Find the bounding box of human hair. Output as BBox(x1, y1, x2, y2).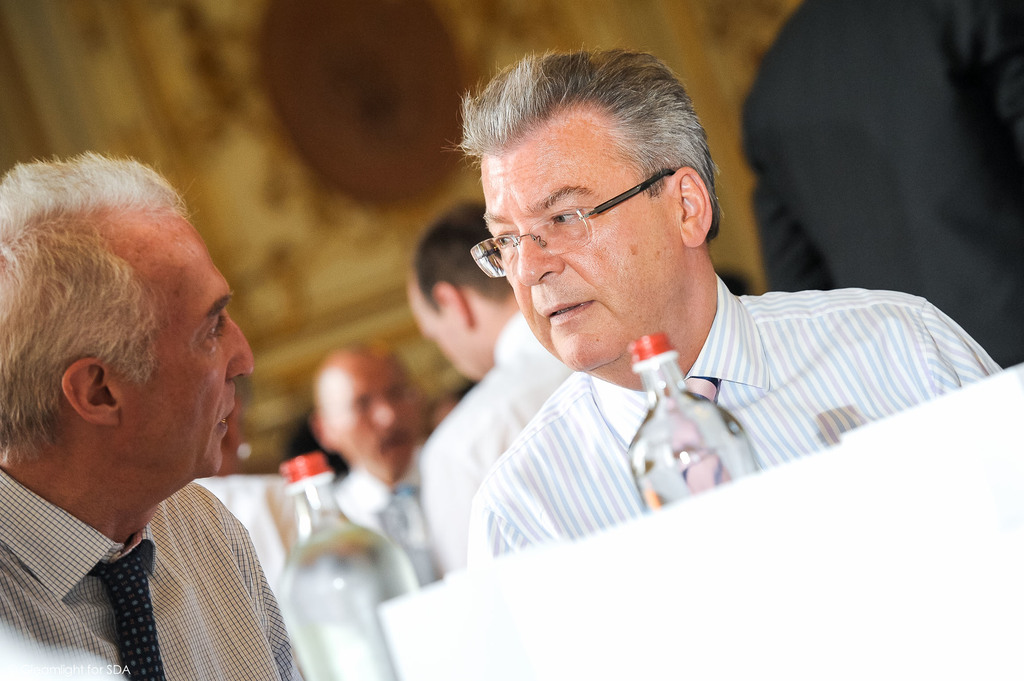
BBox(0, 139, 228, 502).
